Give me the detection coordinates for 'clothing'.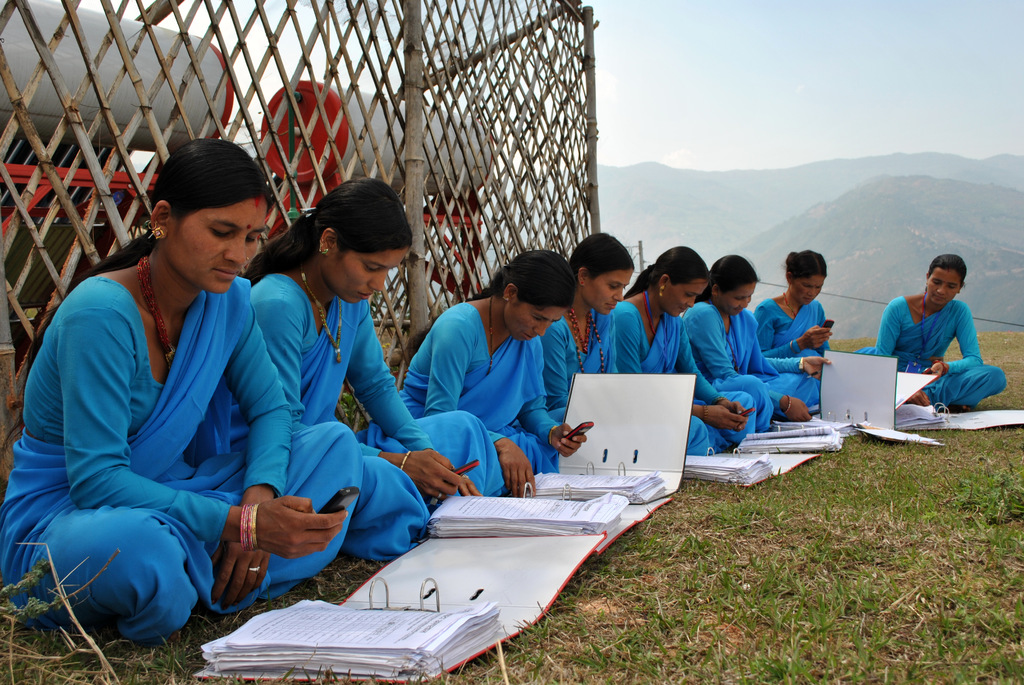
399, 295, 563, 485.
